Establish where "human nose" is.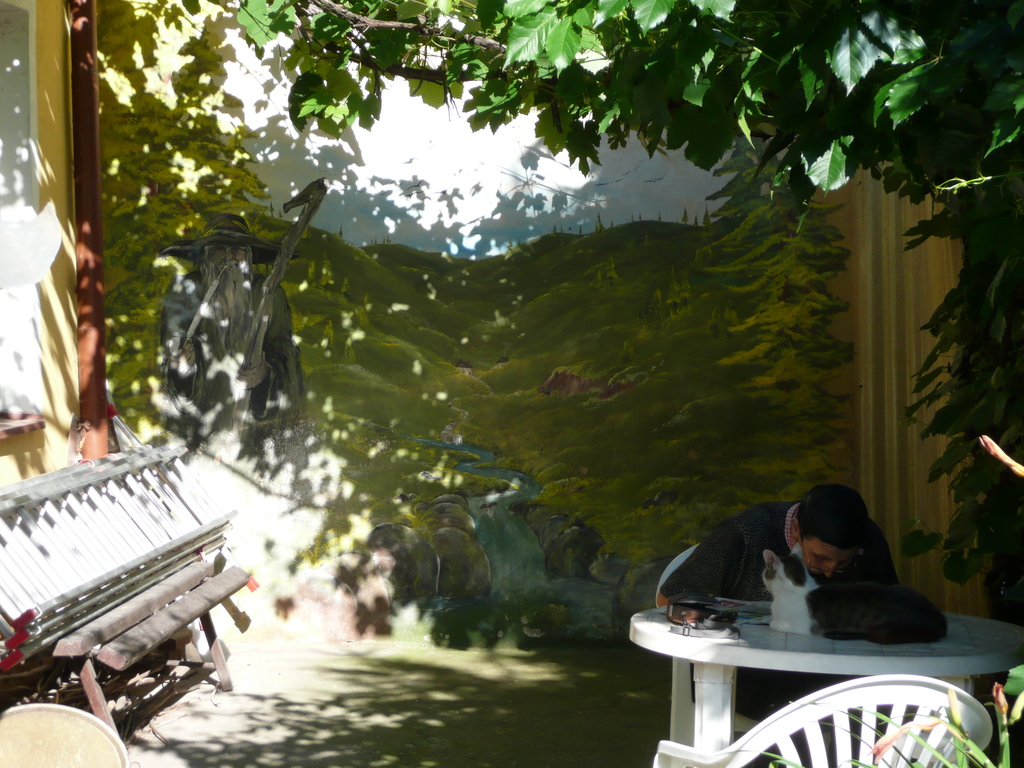
Established at (821,561,838,575).
